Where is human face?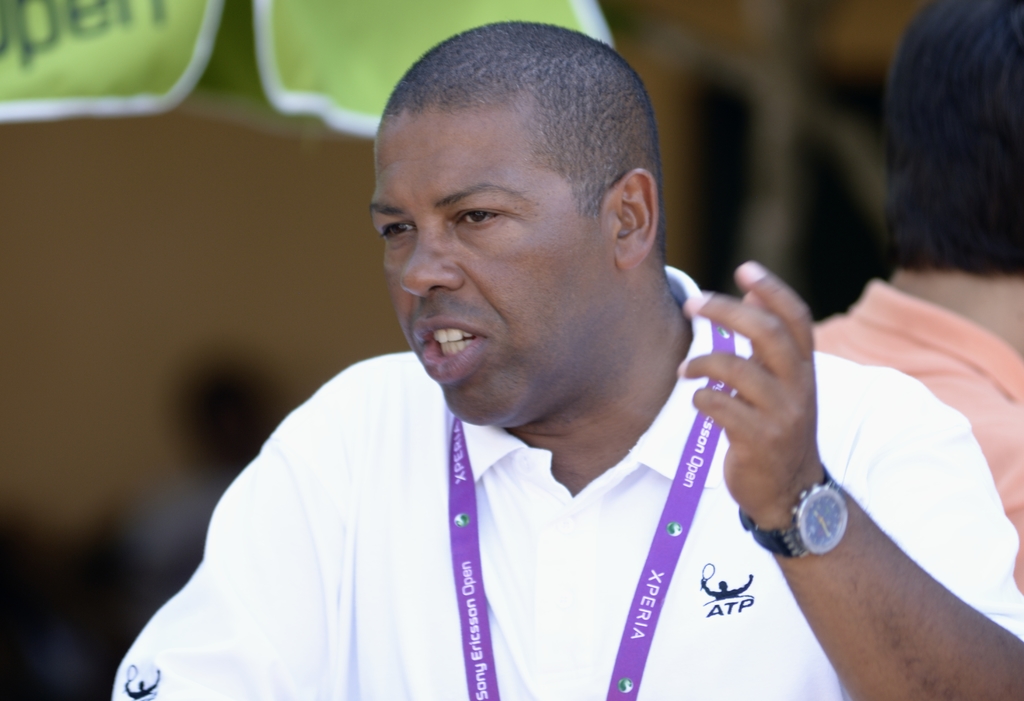
371 105 624 428.
